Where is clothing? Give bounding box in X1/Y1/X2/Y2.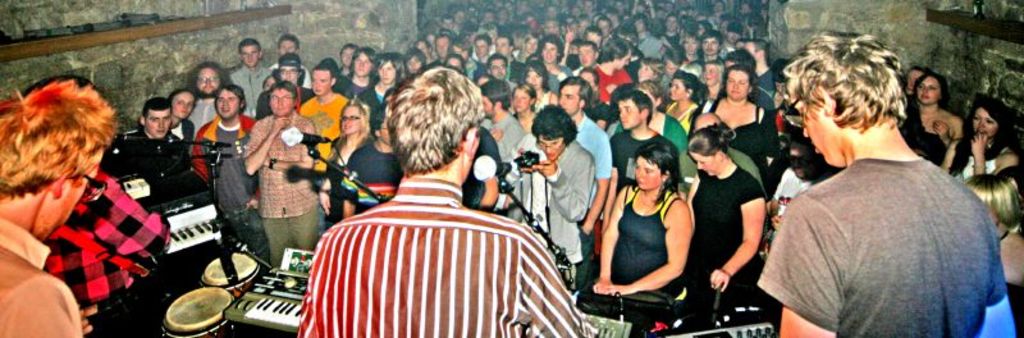
736/118/772/188.
